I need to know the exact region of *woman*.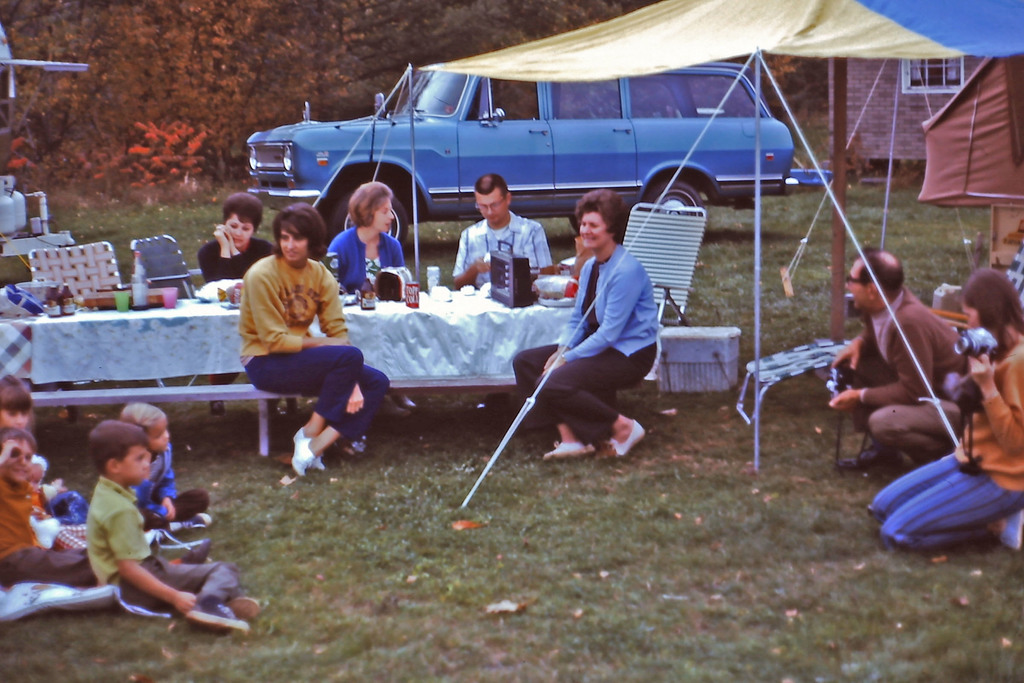
Region: 326/177/424/416.
